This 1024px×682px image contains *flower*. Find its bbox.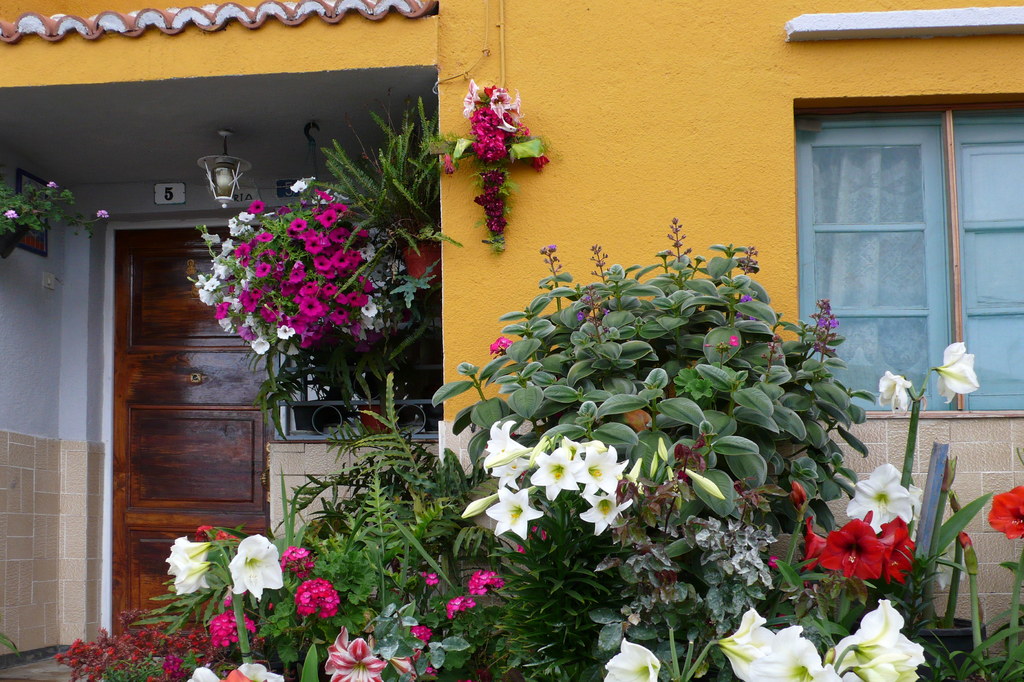
Rect(547, 241, 559, 253).
